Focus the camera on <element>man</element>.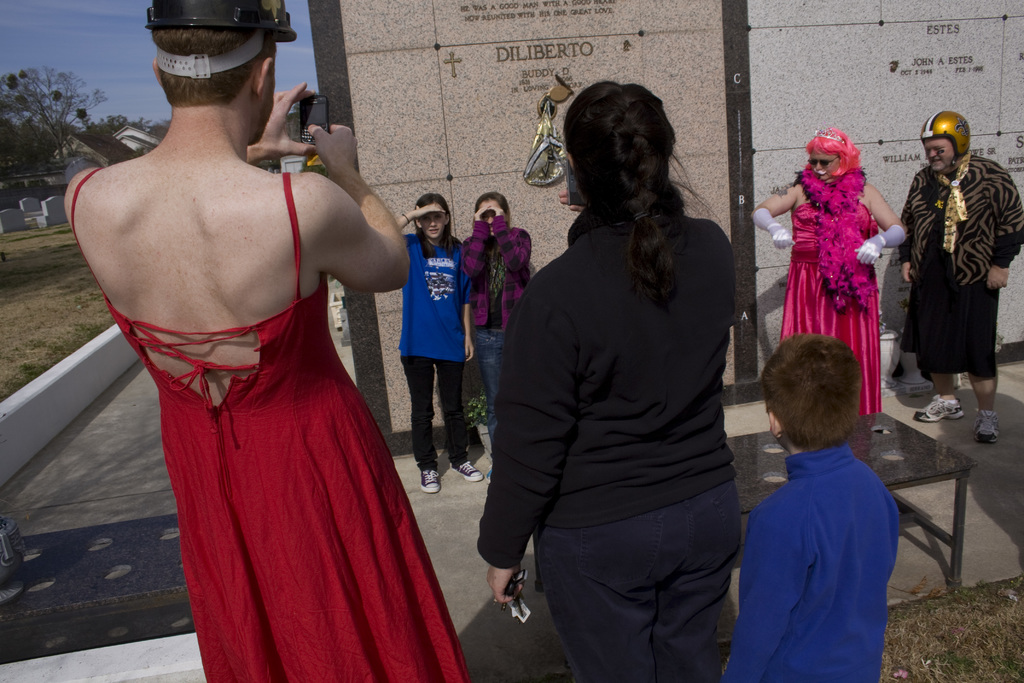
Focus region: box=[64, 0, 477, 682].
